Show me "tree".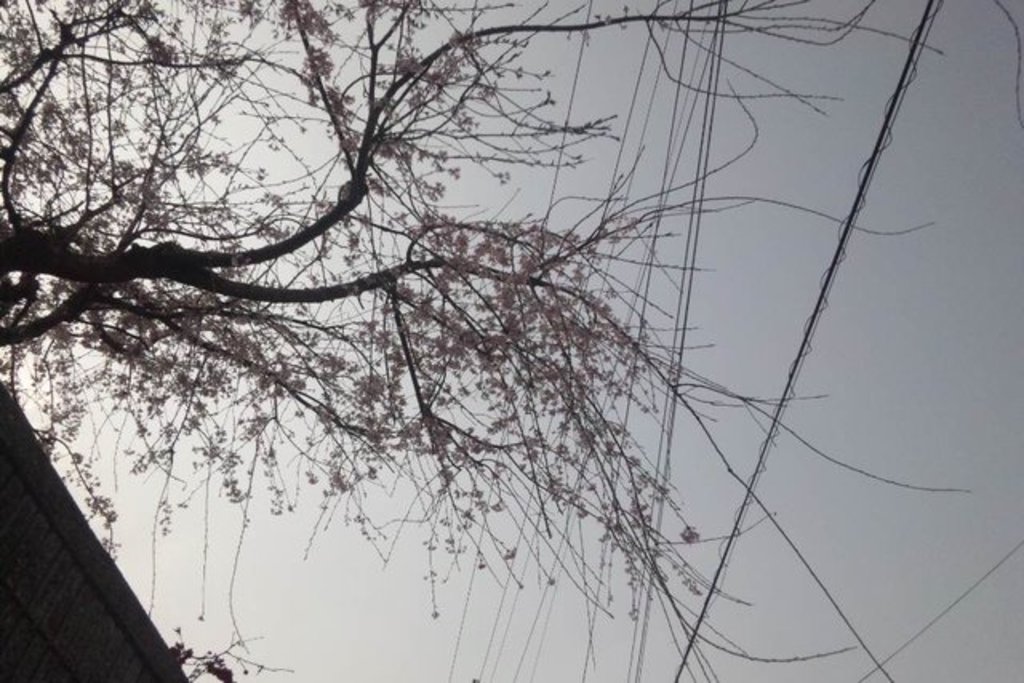
"tree" is here: {"left": 19, "top": 16, "right": 973, "bottom": 669}.
